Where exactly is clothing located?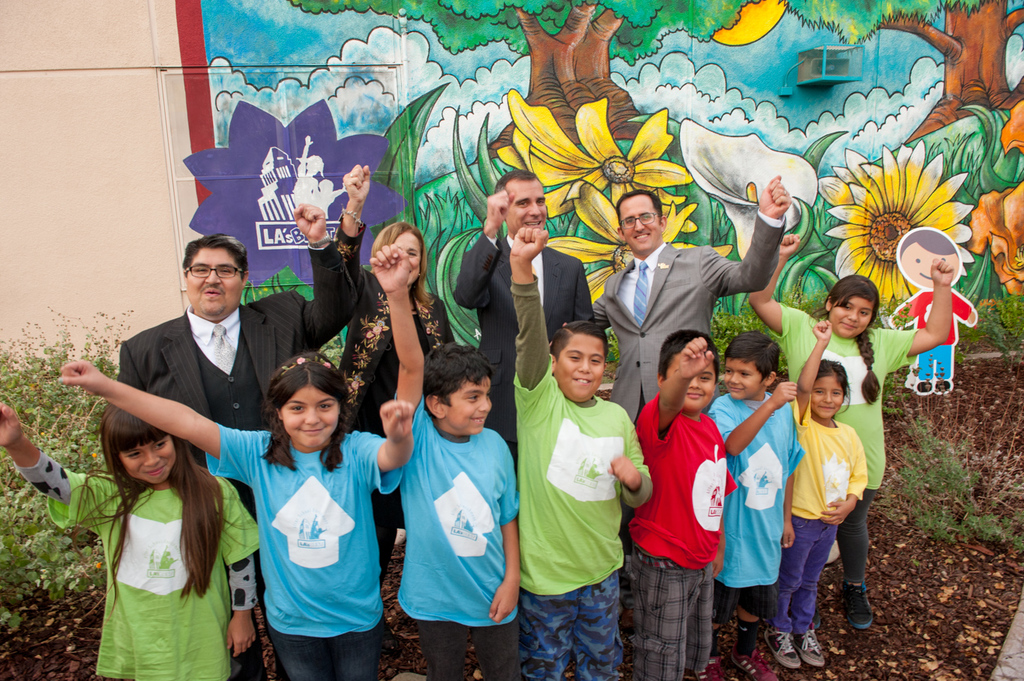
Its bounding box is [left=231, top=430, right=382, bottom=663].
